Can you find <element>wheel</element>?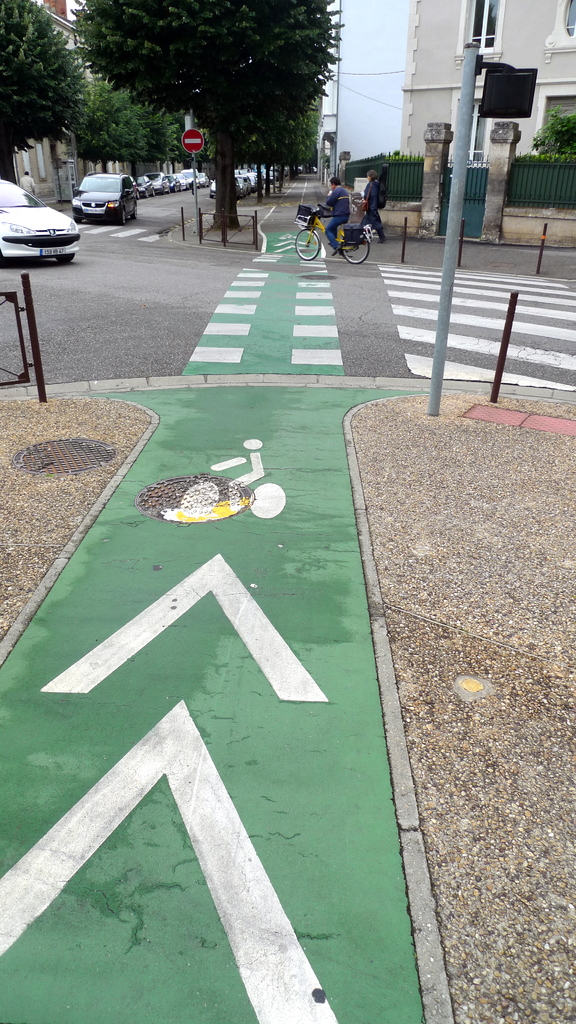
Yes, bounding box: bbox(136, 192, 140, 199).
